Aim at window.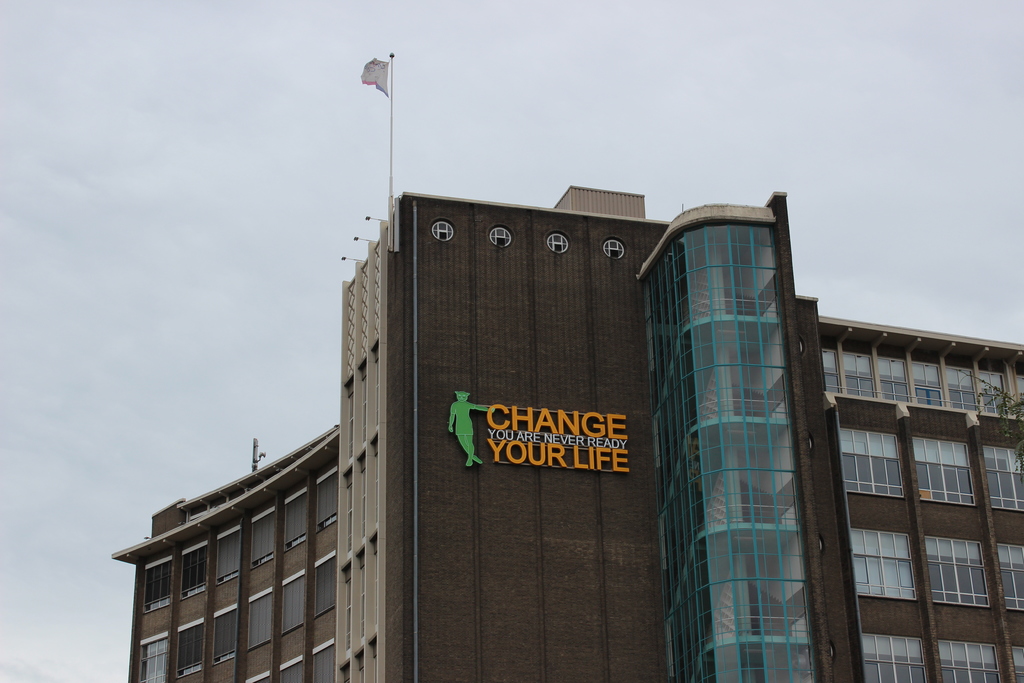
Aimed at bbox=[544, 231, 572, 258].
